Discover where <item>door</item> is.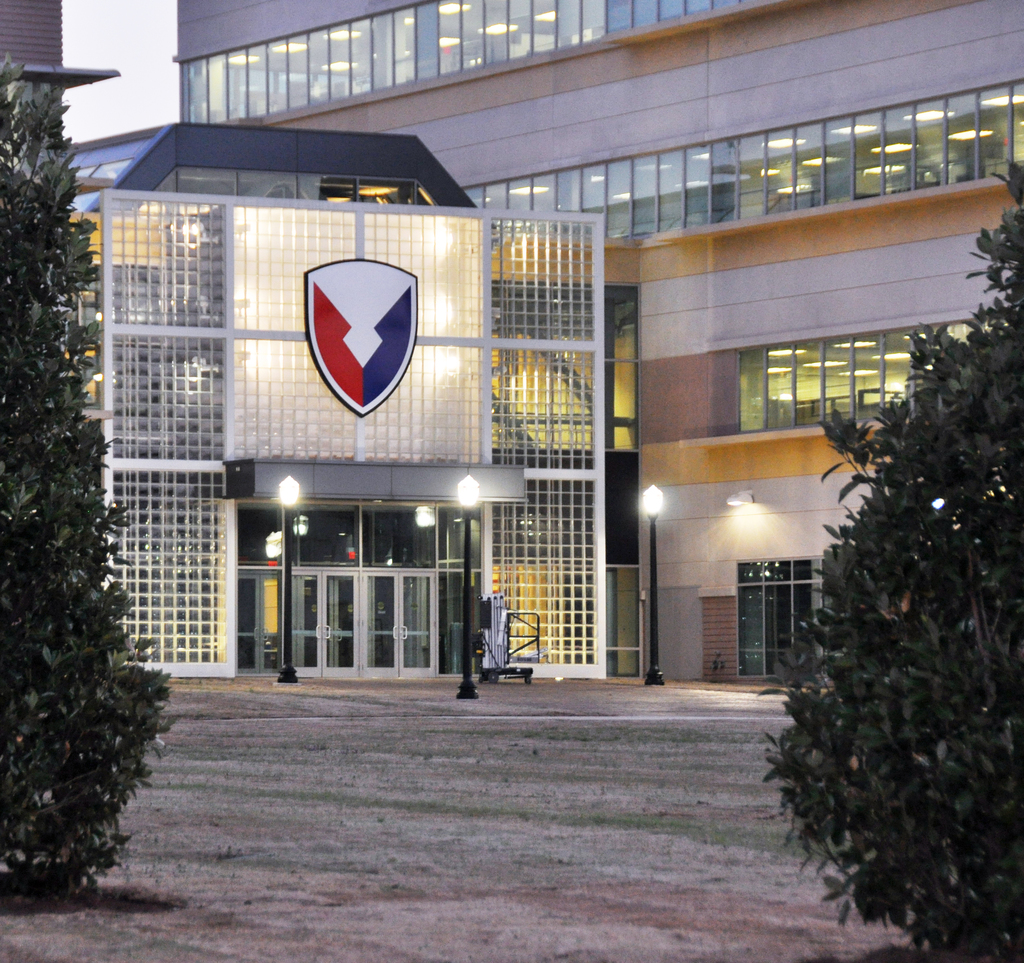
Discovered at BBox(368, 567, 434, 674).
